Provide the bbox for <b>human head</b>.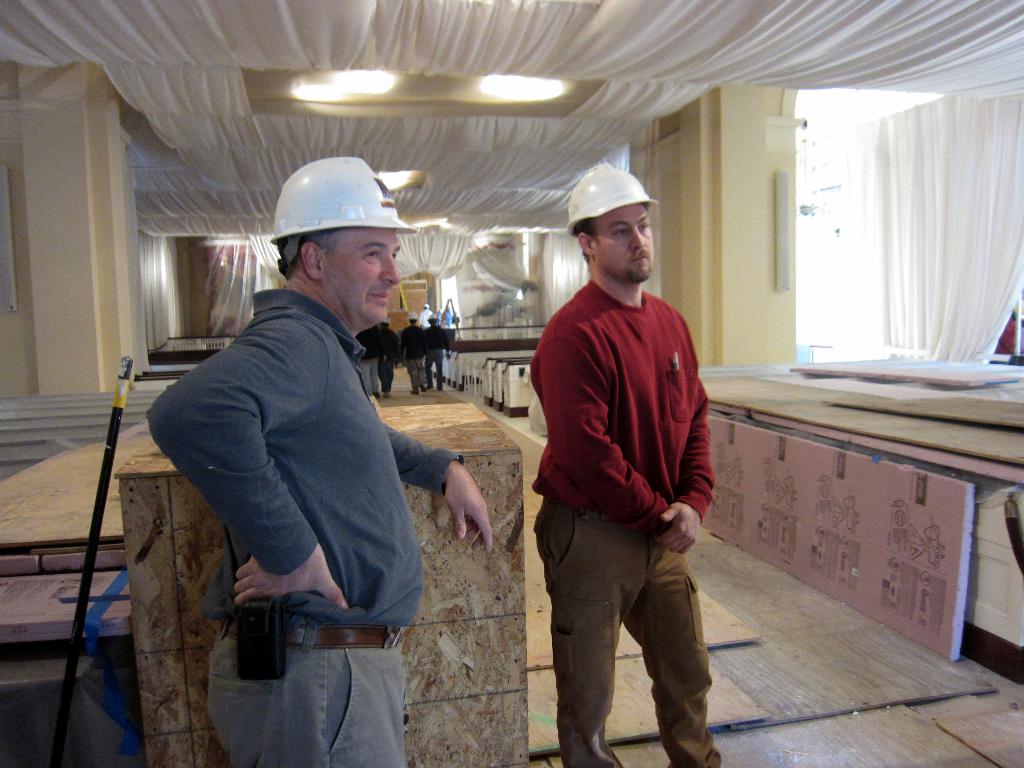
[272,156,406,328].
